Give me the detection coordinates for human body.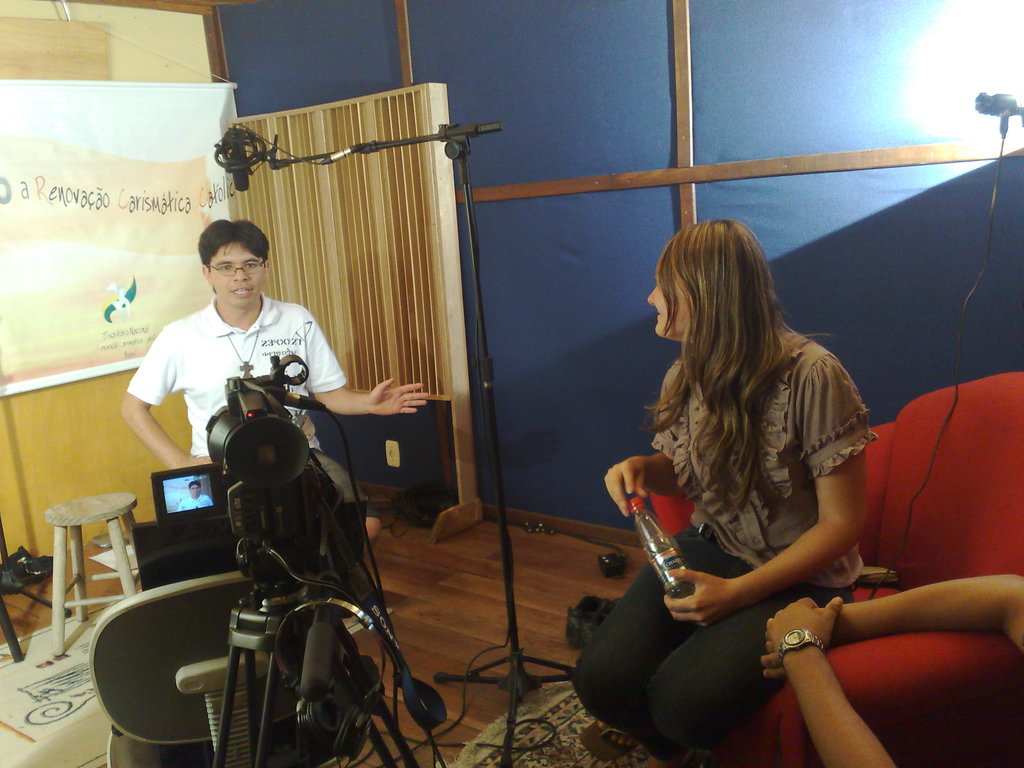
<region>753, 570, 1023, 767</region>.
